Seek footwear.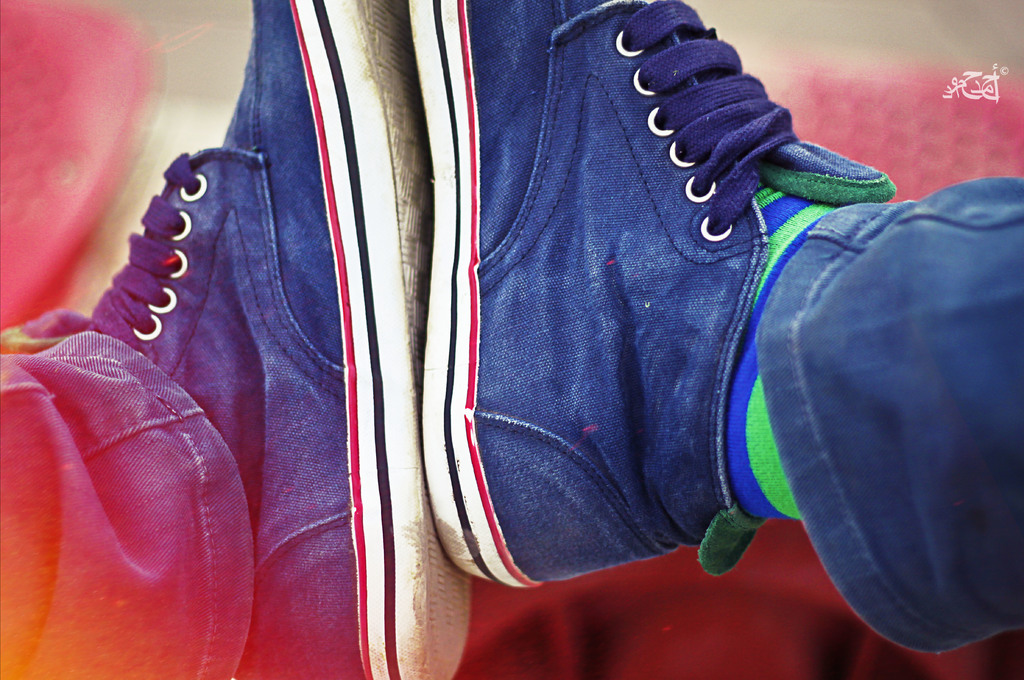
(left=3, top=0, right=467, bottom=679).
